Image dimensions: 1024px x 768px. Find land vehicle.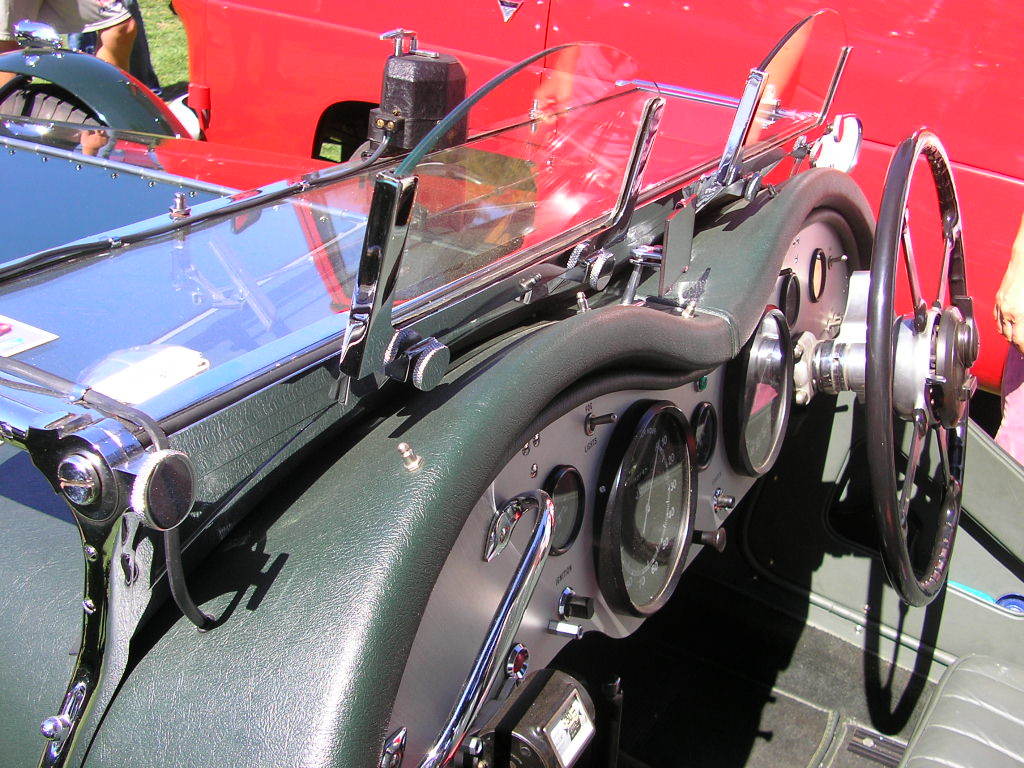
locate(152, 0, 1023, 439).
